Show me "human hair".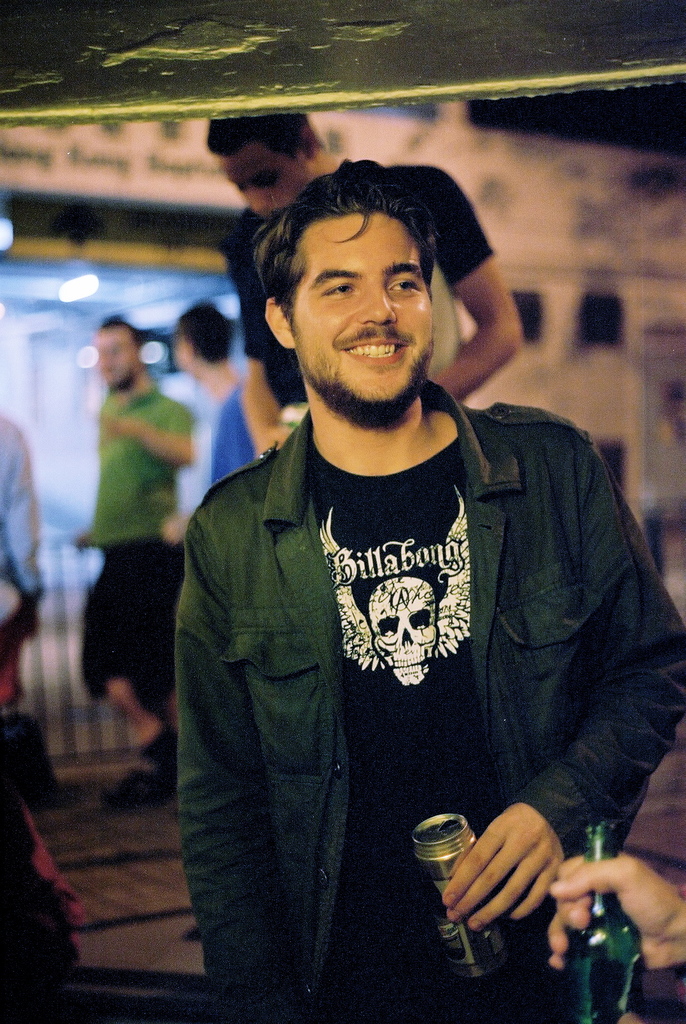
"human hair" is here: 101/312/142/353.
